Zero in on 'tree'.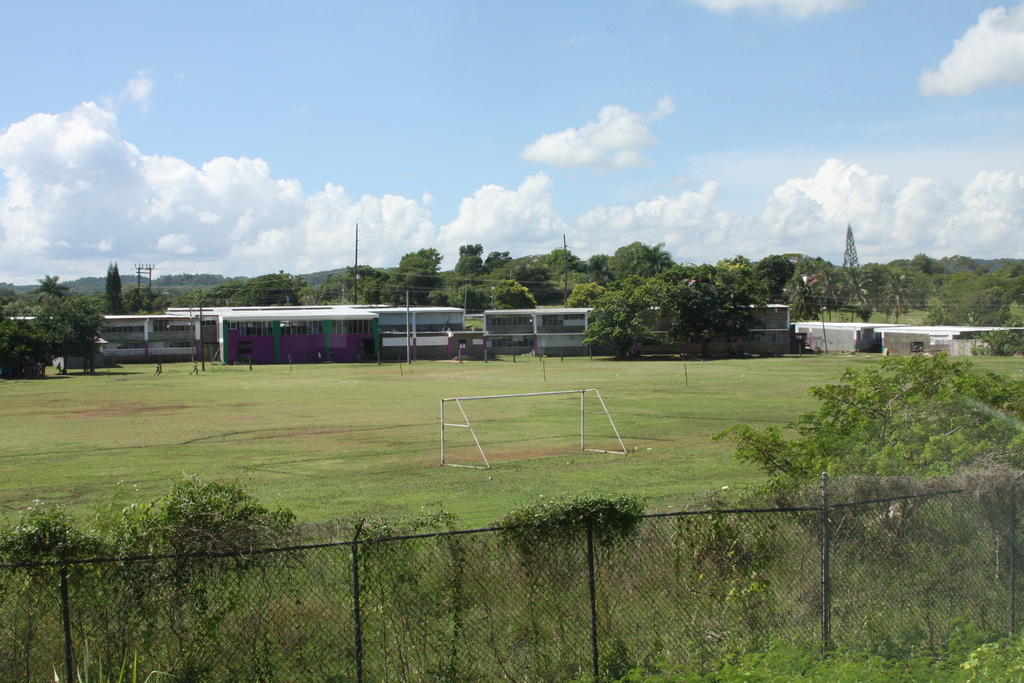
Zeroed in: 563,260,770,360.
